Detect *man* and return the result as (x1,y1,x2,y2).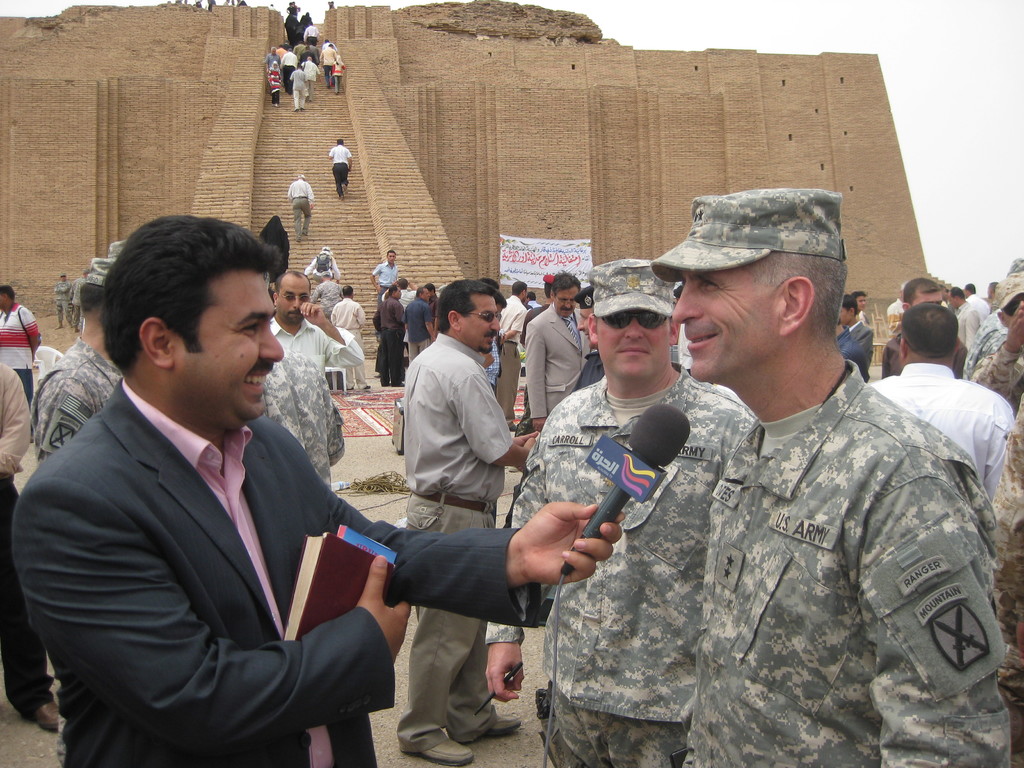
(317,44,340,88).
